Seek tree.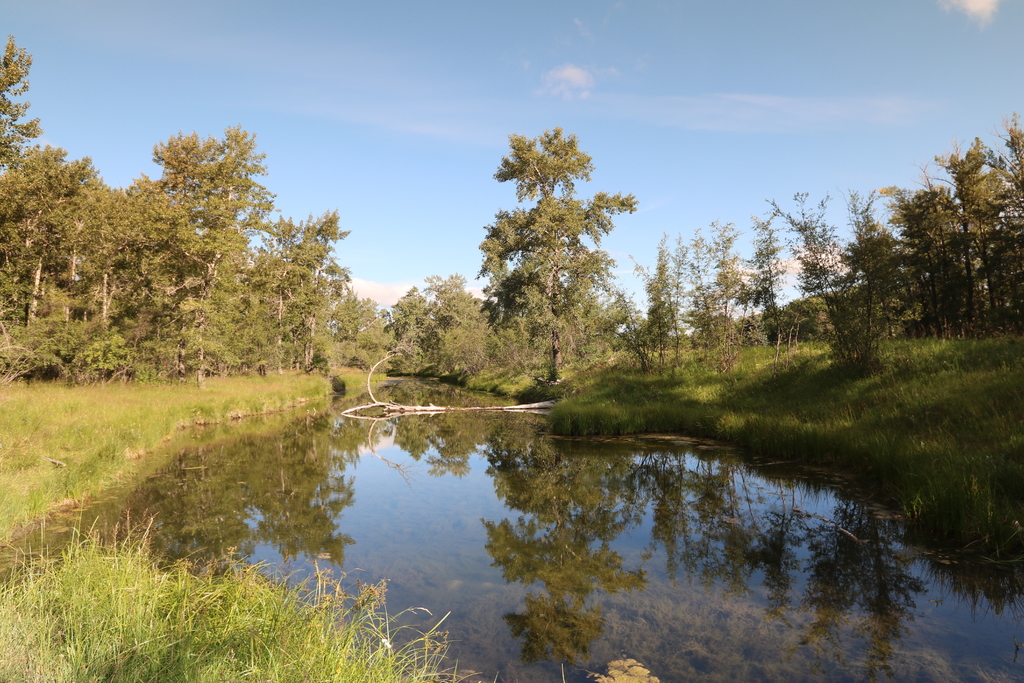
box=[472, 125, 632, 405].
